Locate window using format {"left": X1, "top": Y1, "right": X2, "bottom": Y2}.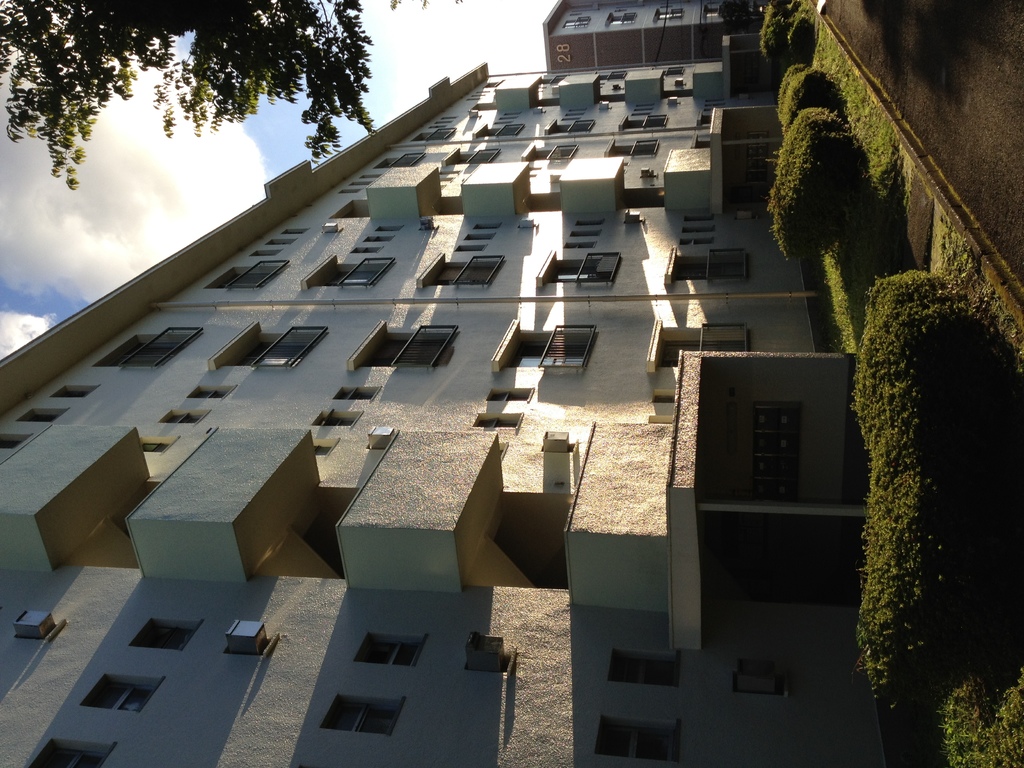
{"left": 16, "top": 409, "right": 65, "bottom": 426}.
